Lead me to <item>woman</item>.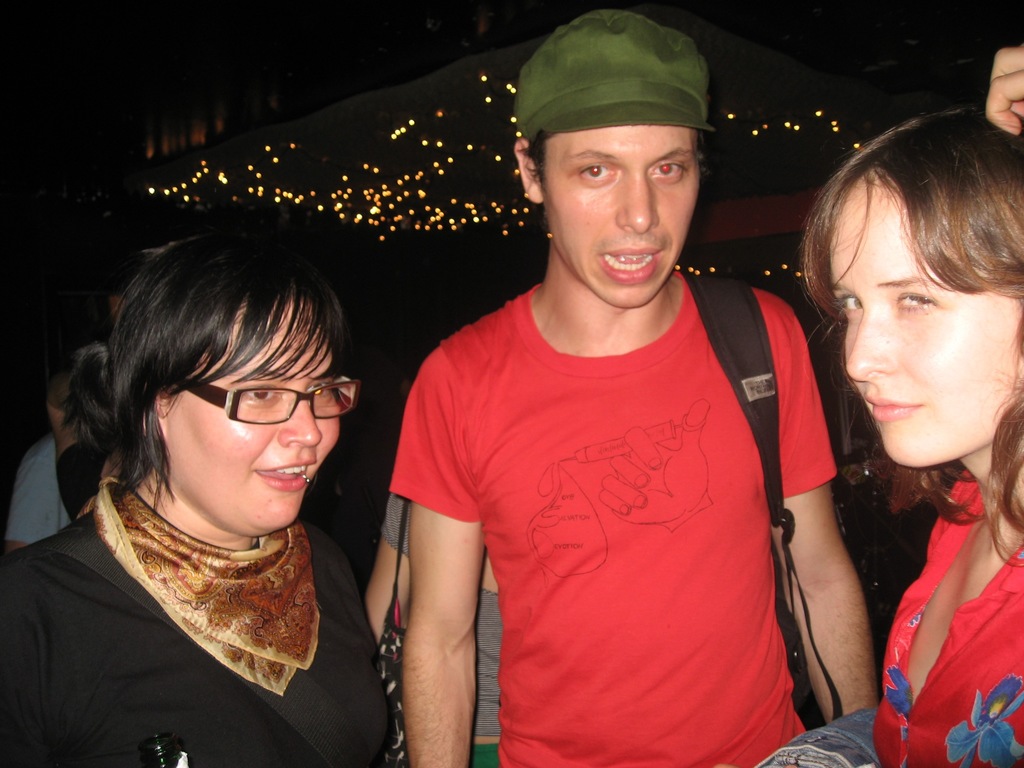
Lead to [804, 104, 1023, 767].
